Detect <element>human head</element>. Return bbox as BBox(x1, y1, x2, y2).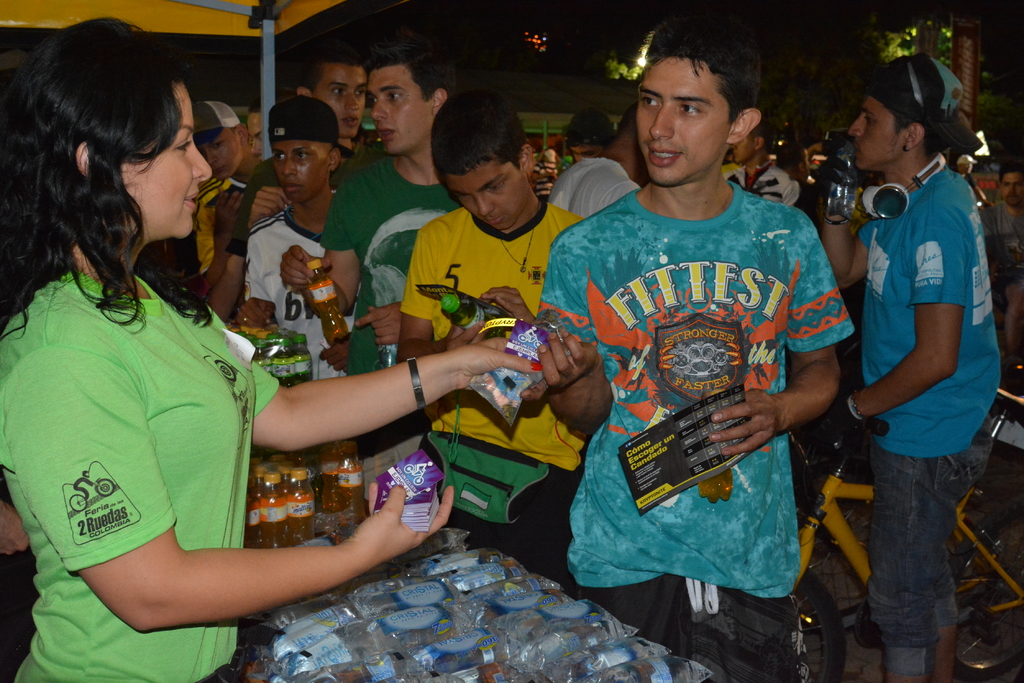
BBox(608, 125, 650, 182).
